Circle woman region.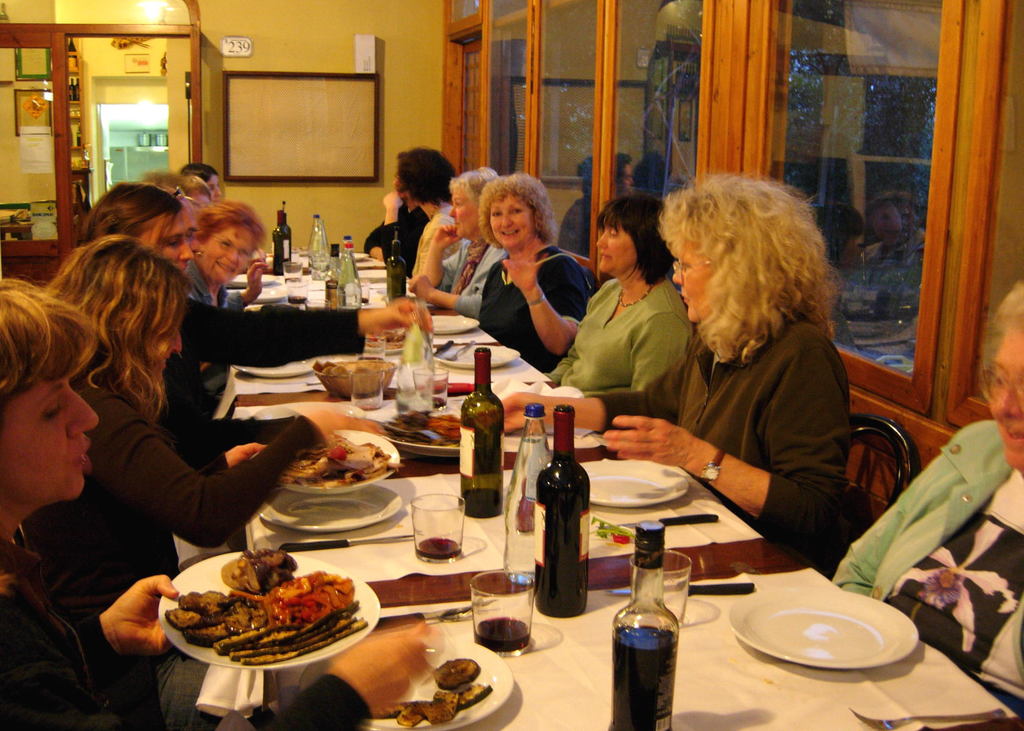
Region: (178,205,273,320).
